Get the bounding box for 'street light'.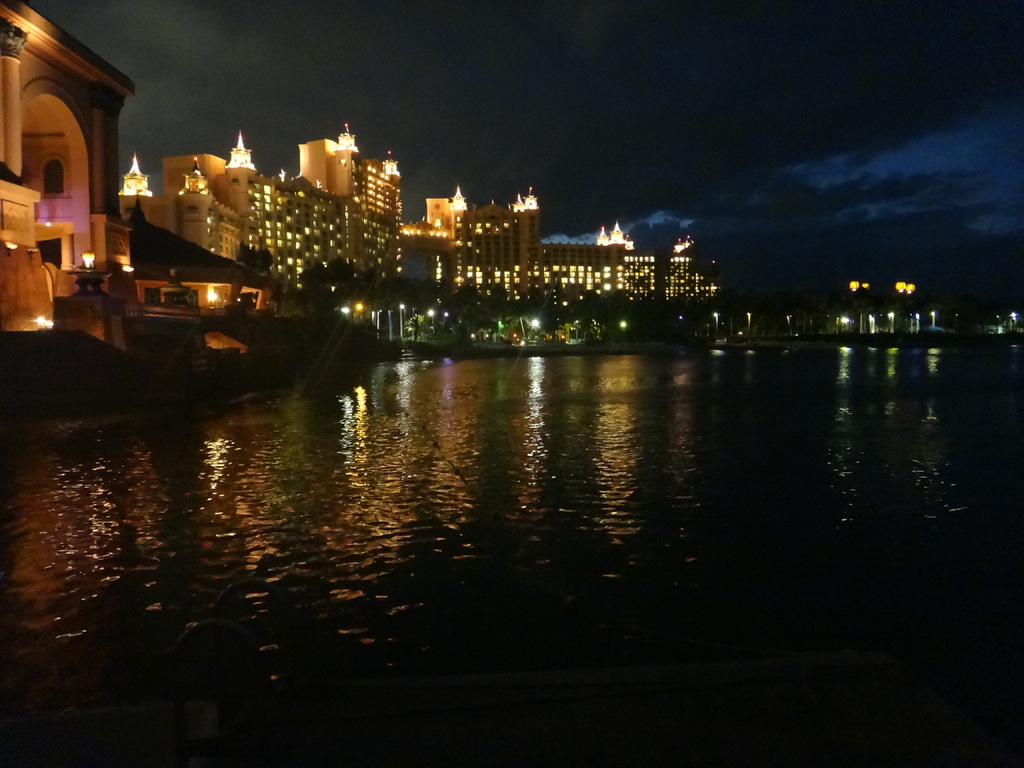
[429, 307, 434, 335].
